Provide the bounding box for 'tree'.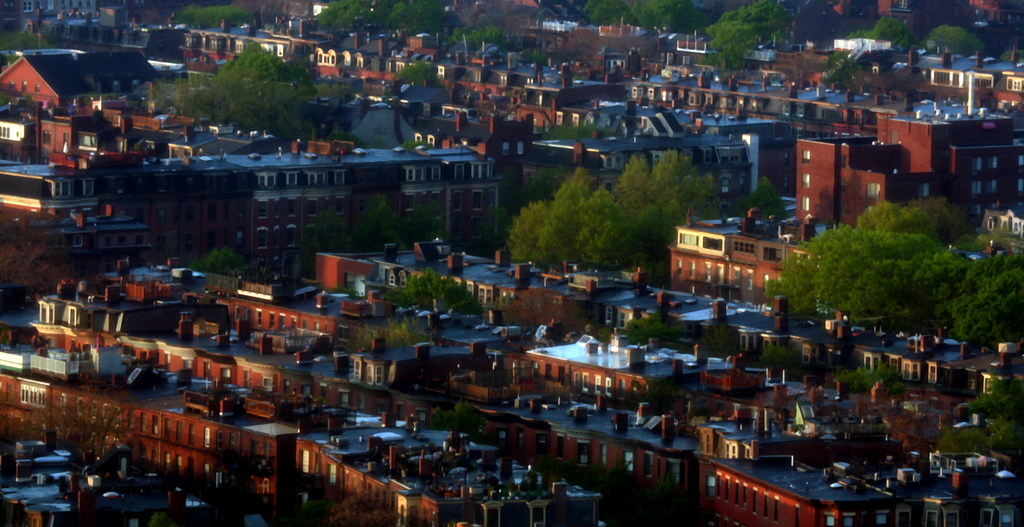
834/361/896/397.
